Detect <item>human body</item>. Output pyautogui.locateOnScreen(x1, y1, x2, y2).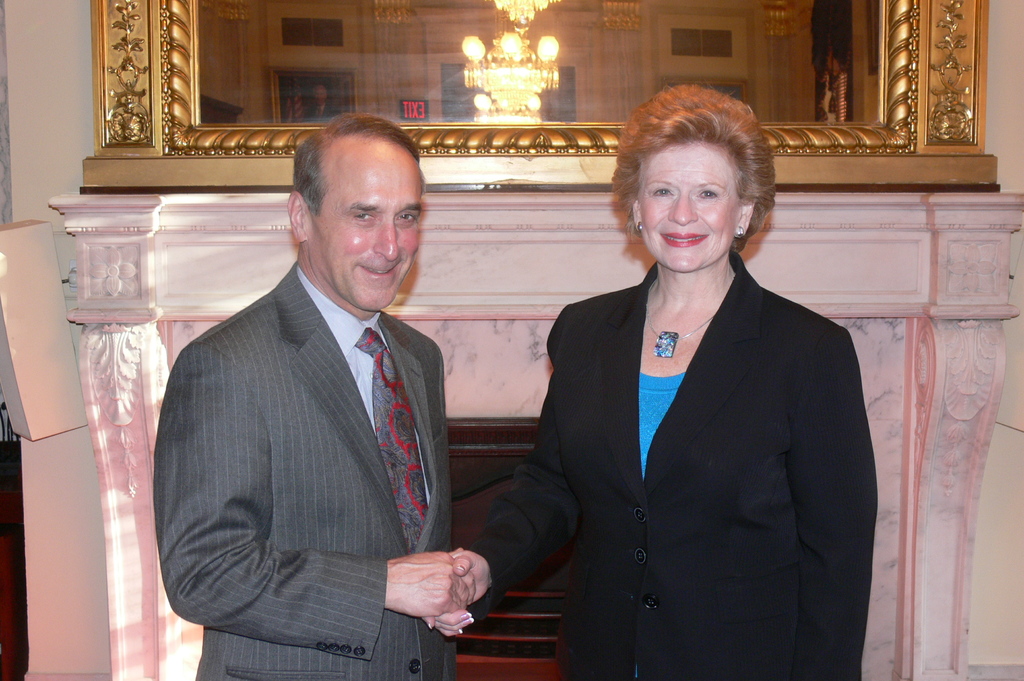
pyautogui.locateOnScreen(157, 121, 470, 680).
